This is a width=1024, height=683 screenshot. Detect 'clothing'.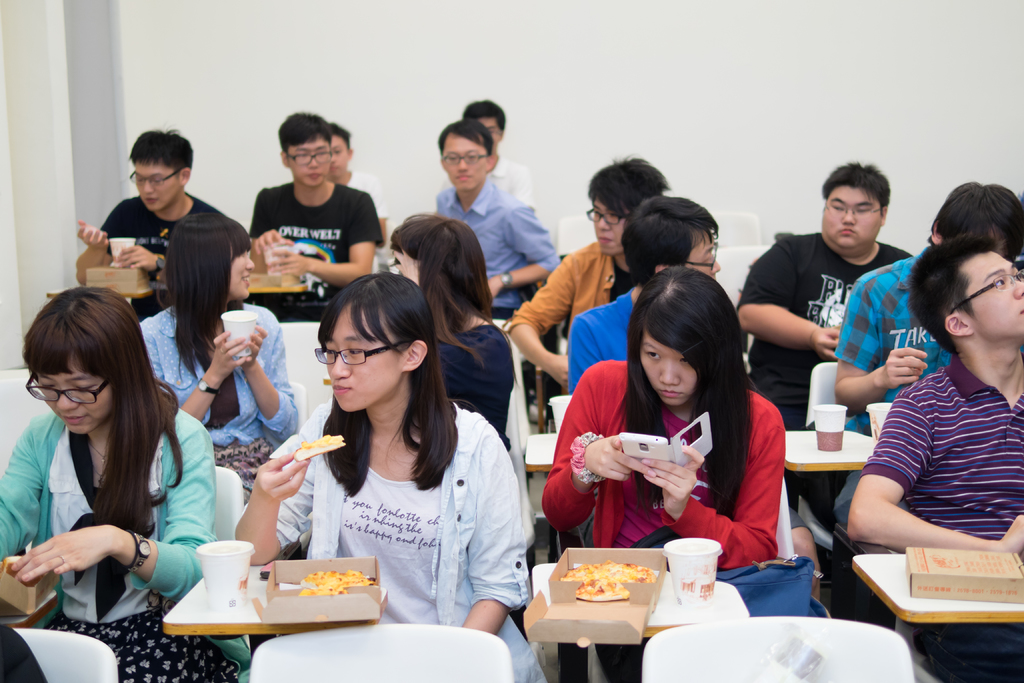
<bbox>506, 242, 650, 353</bbox>.
